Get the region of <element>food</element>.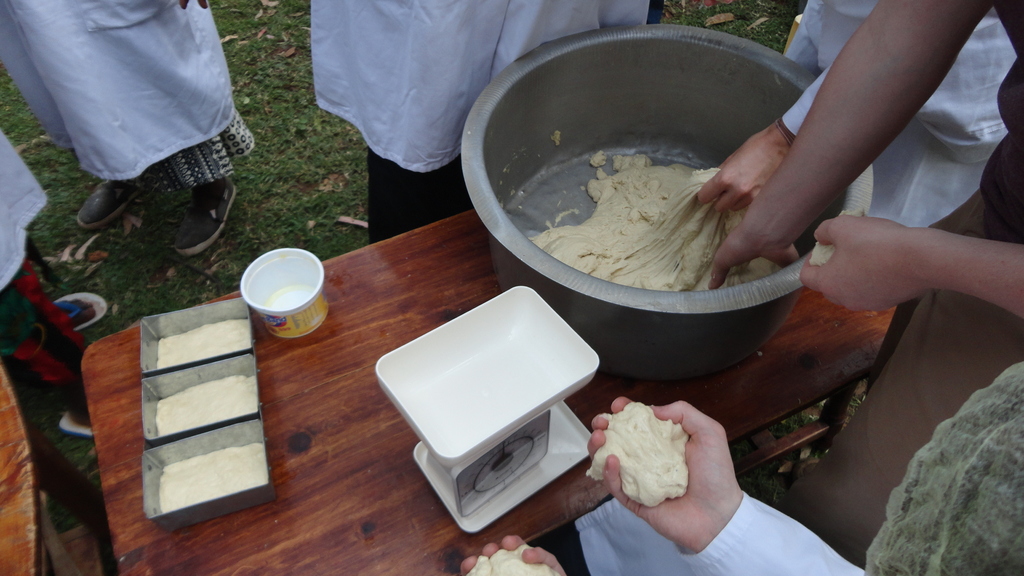
left=155, top=442, right=268, bottom=514.
